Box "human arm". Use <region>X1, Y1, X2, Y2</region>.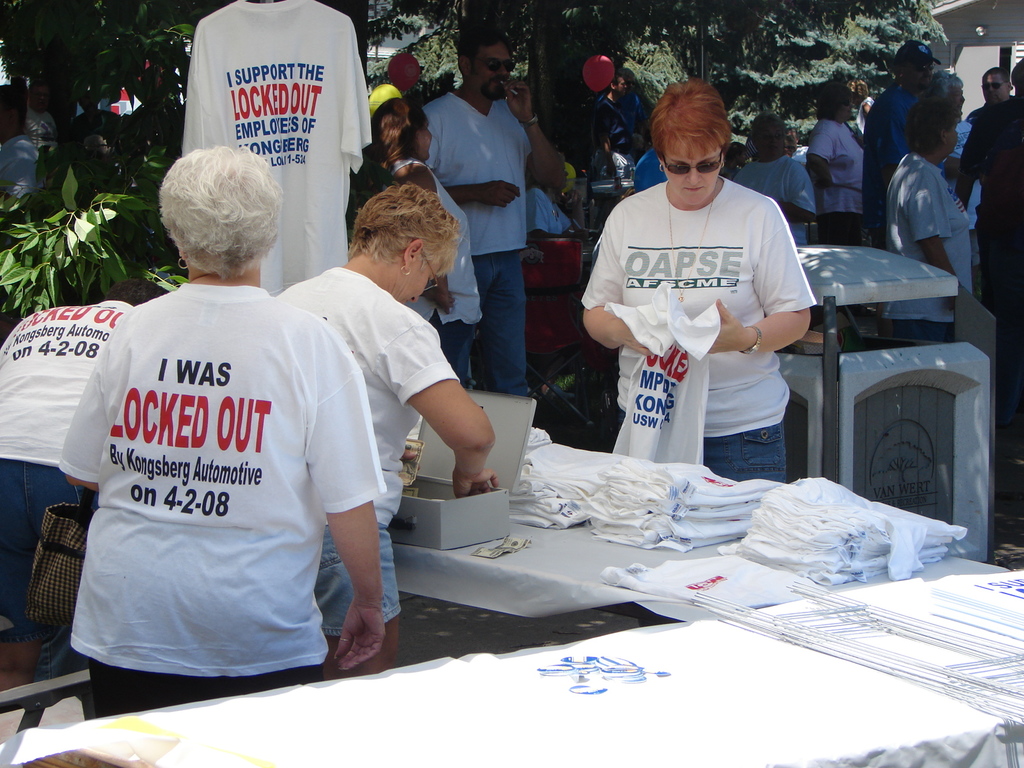
<region>41, 353, 103, 492</region>.
